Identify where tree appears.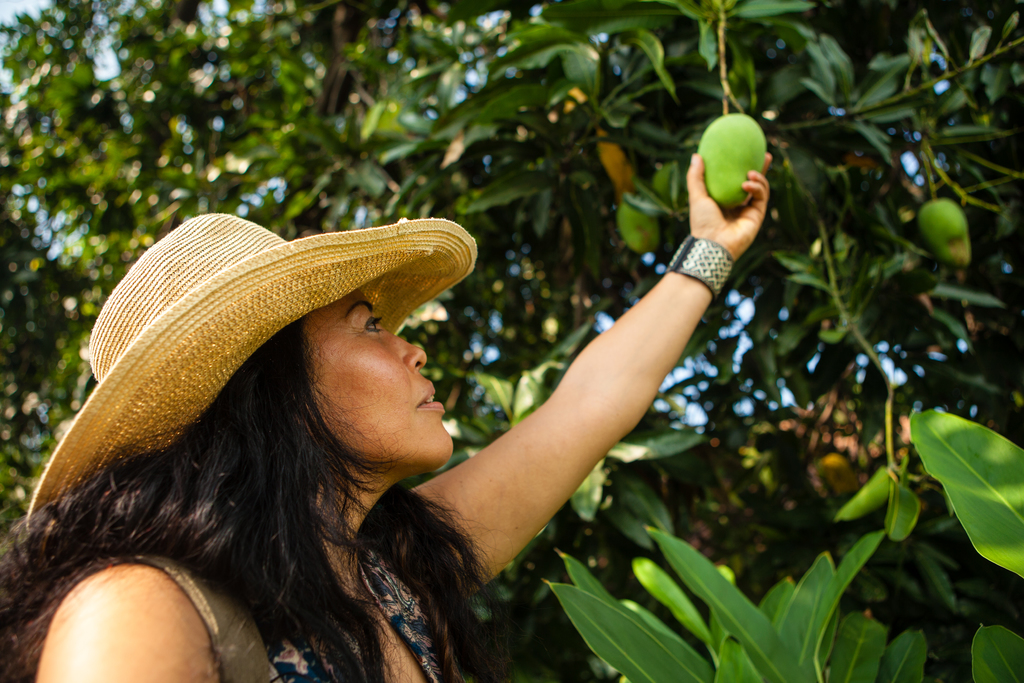
Appears at crop(0, 0, 1023, 682).
